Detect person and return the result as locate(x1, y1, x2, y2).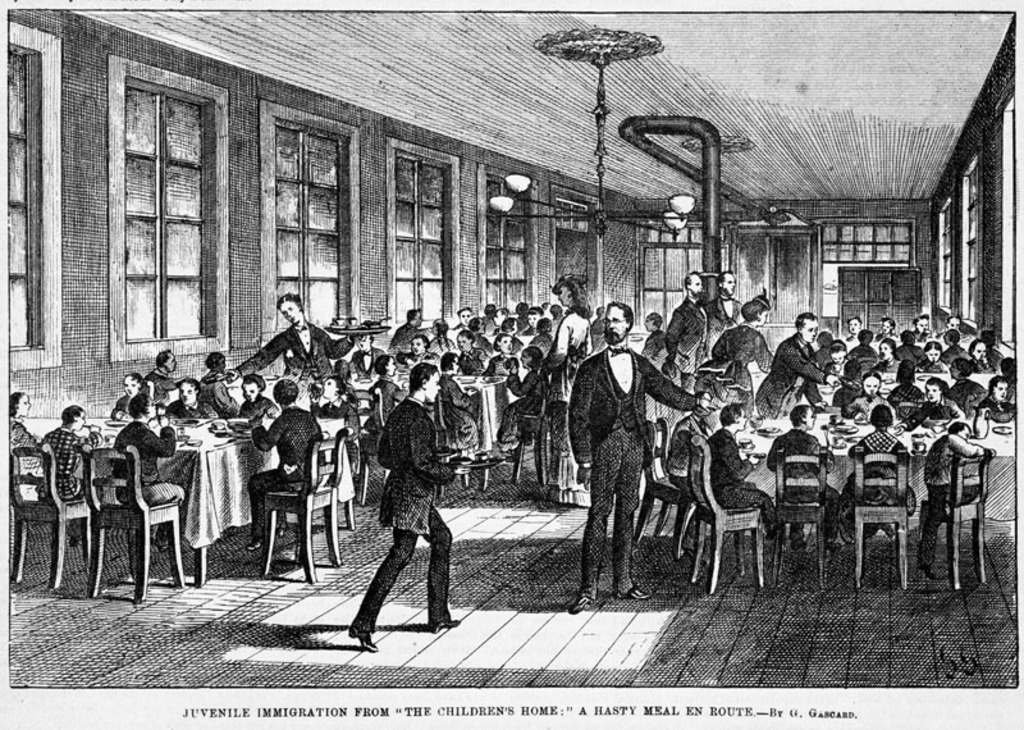
locate(979, 375, 1023, 419).
